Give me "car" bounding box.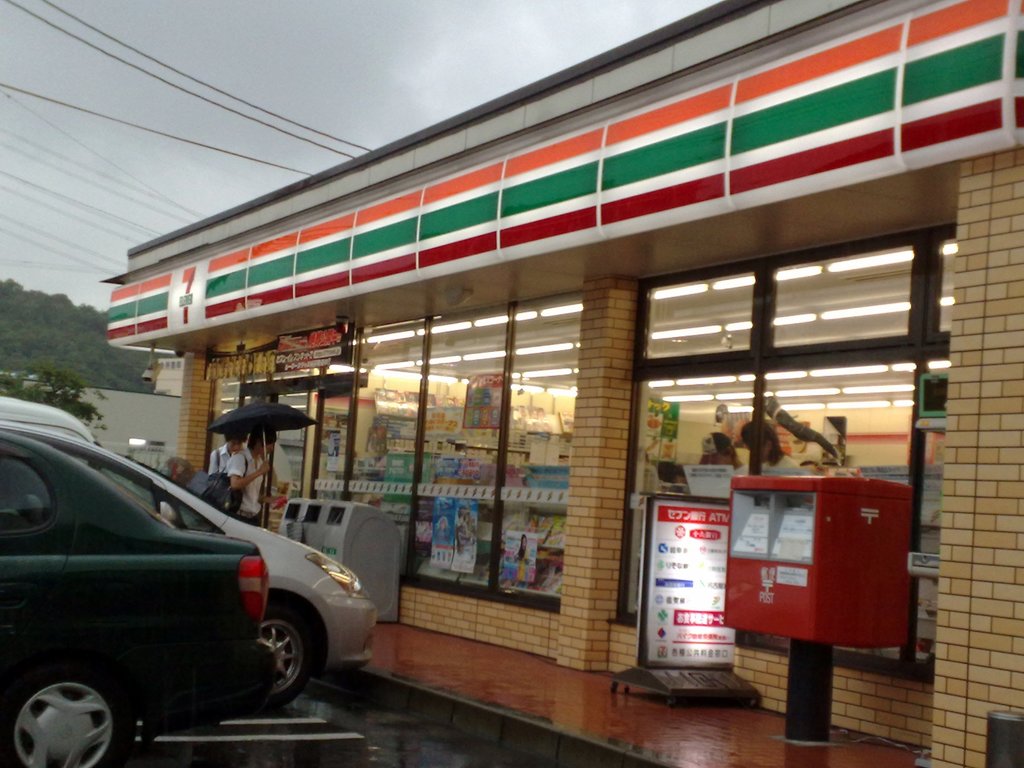
box(0, 393, 102, 442).
